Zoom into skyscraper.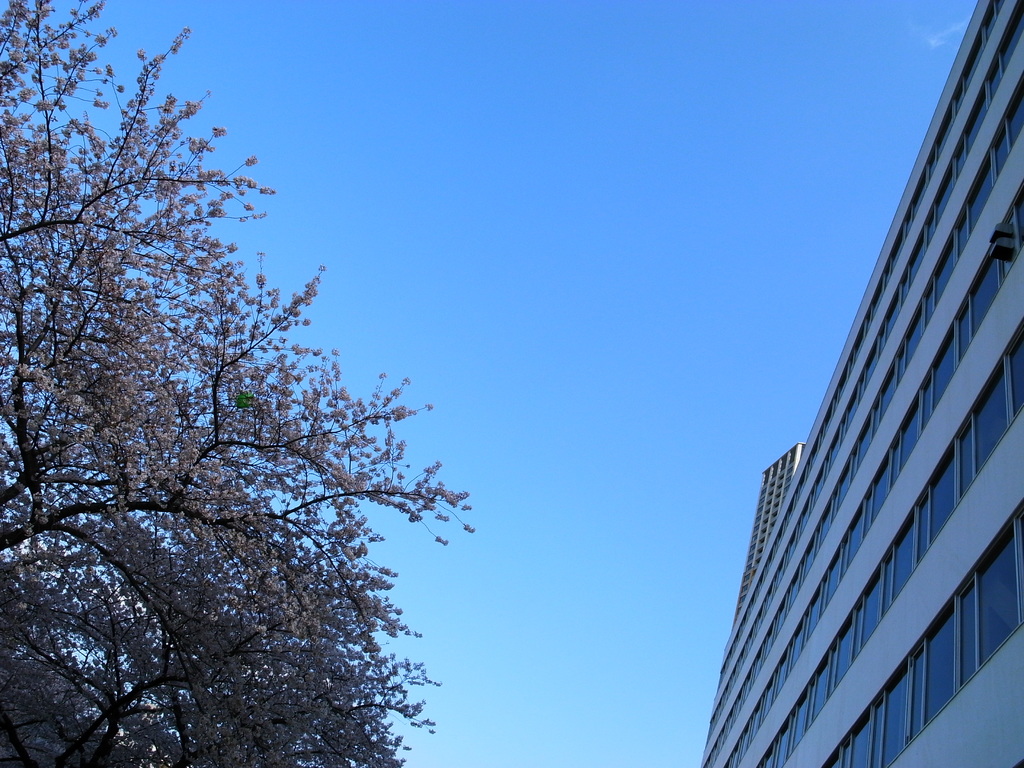
Zoom target: [x1=700, y1=0, x2=1023, y2=765].
